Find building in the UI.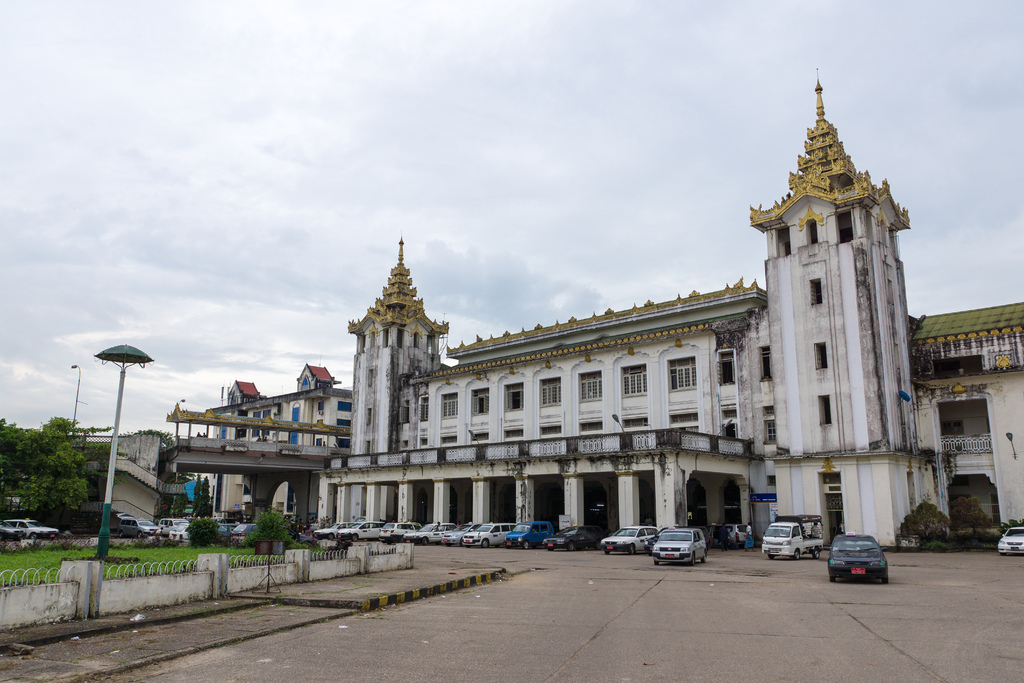
UI element at x1=318 y1=63 x2=1023 y2=557.
